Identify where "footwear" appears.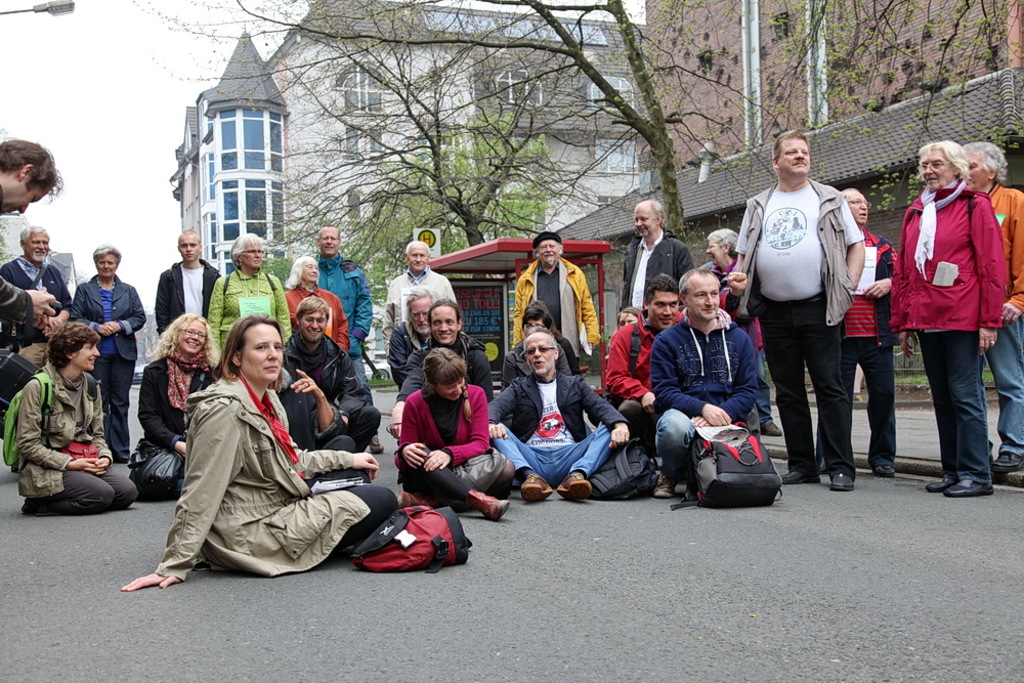
Appears at bbox(991, 447, 1023, 474).
